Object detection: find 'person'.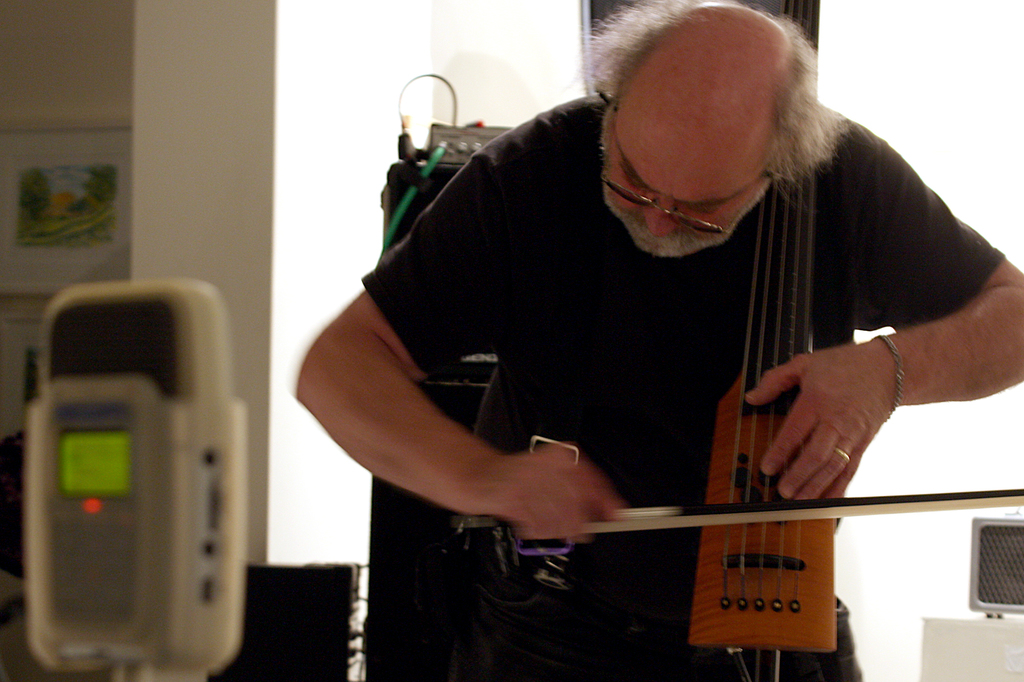
(x1=291, y1=0, x2=1023, y2=681).
